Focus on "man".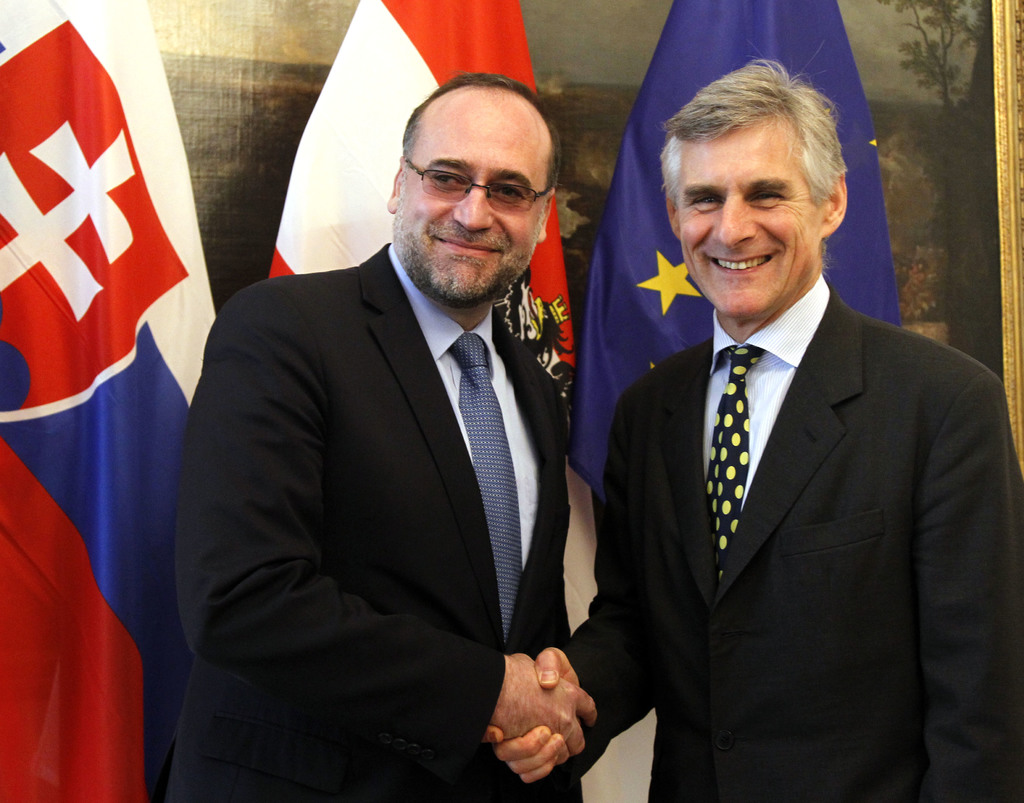
Focused at bbox=(164, 72, 599, 802).
